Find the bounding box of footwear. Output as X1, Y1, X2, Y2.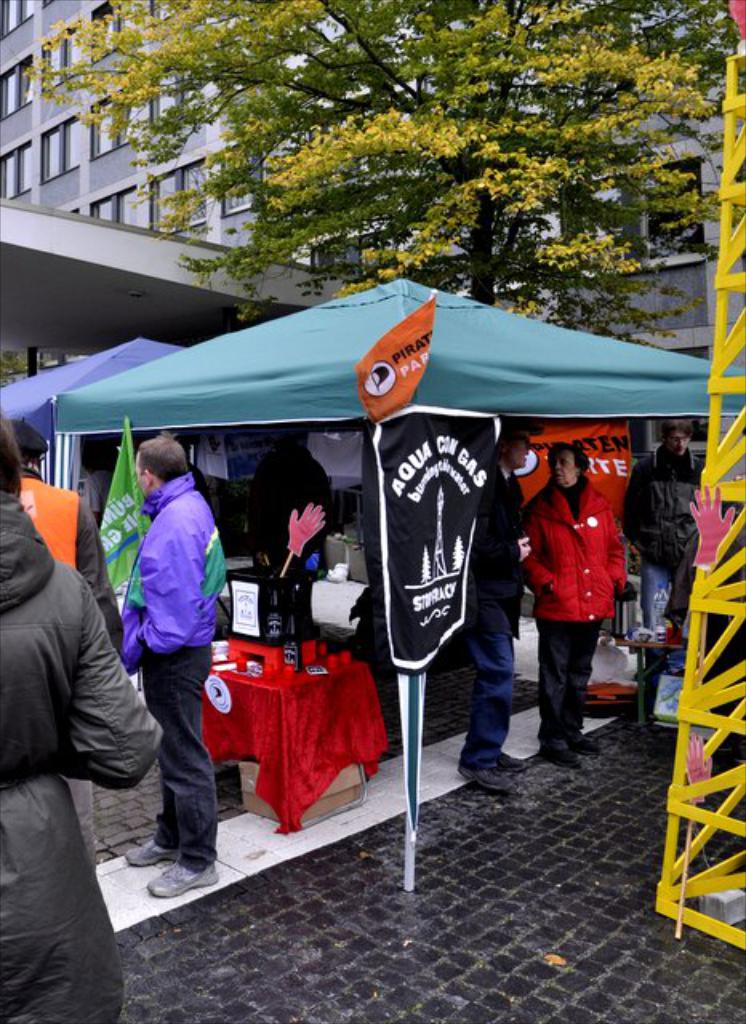
567, 734, 591, 752.
